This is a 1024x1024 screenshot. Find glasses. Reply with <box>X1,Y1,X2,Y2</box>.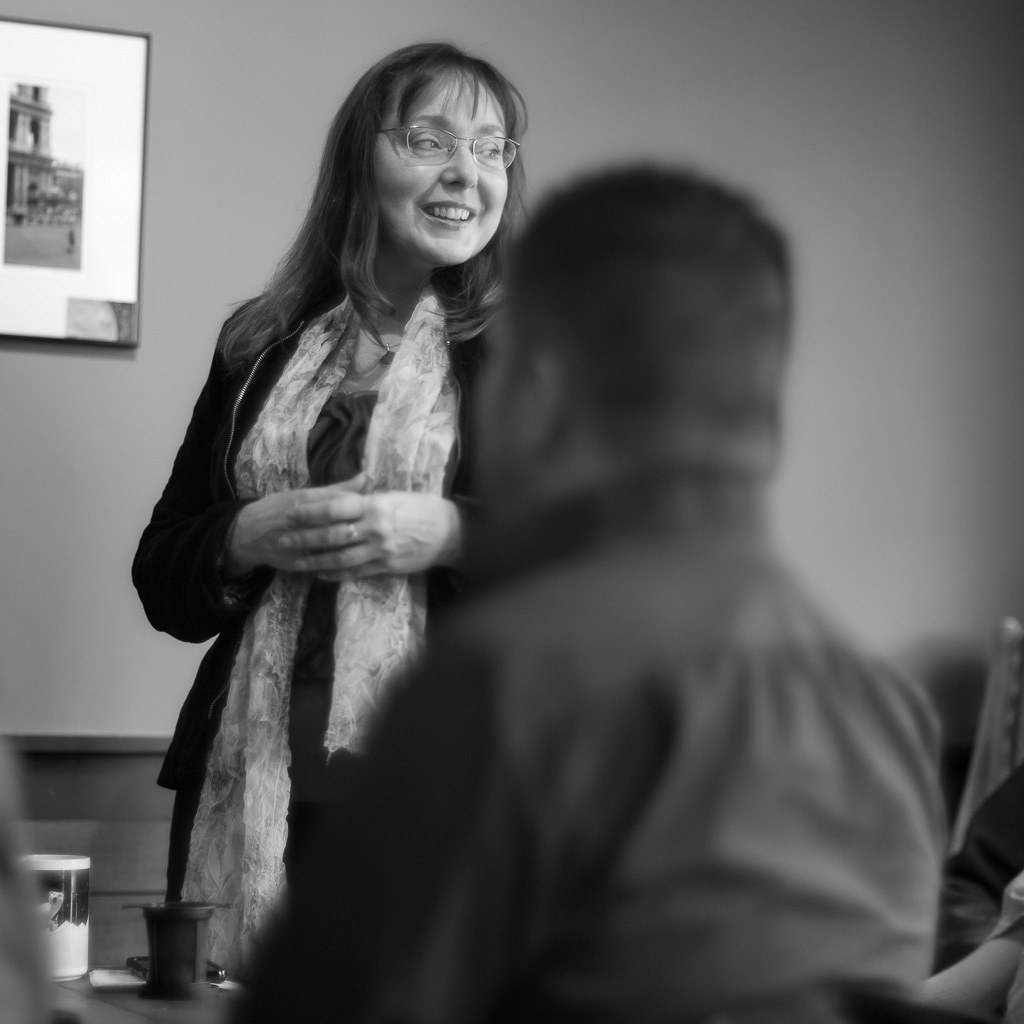
<box>377,124,523,173</box>.
